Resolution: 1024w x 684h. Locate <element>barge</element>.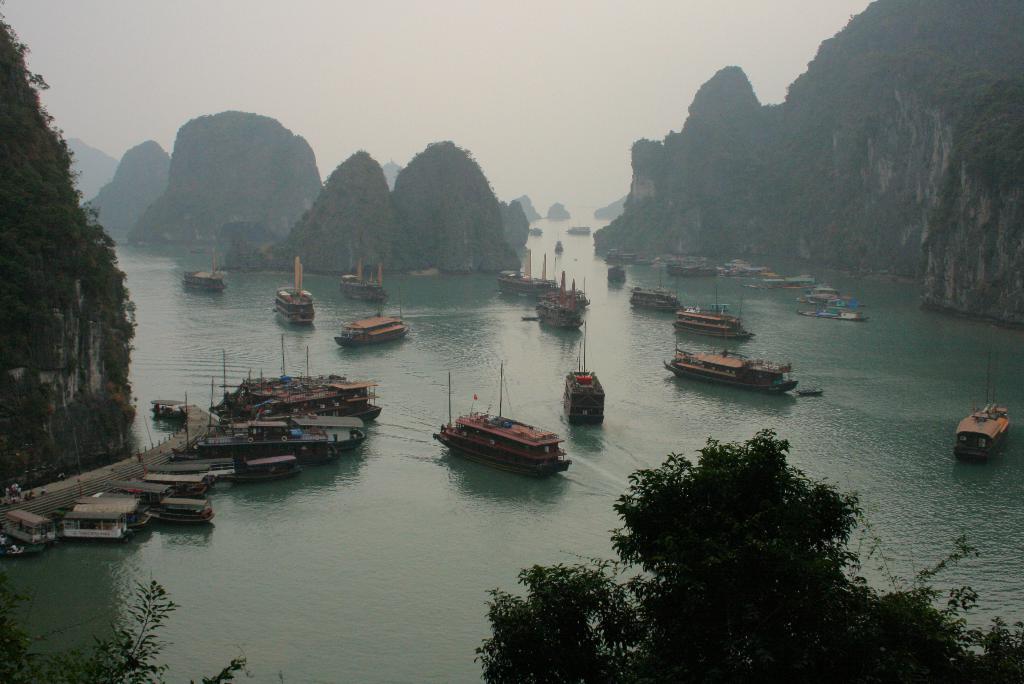
region(276, 258, 314, 325).
